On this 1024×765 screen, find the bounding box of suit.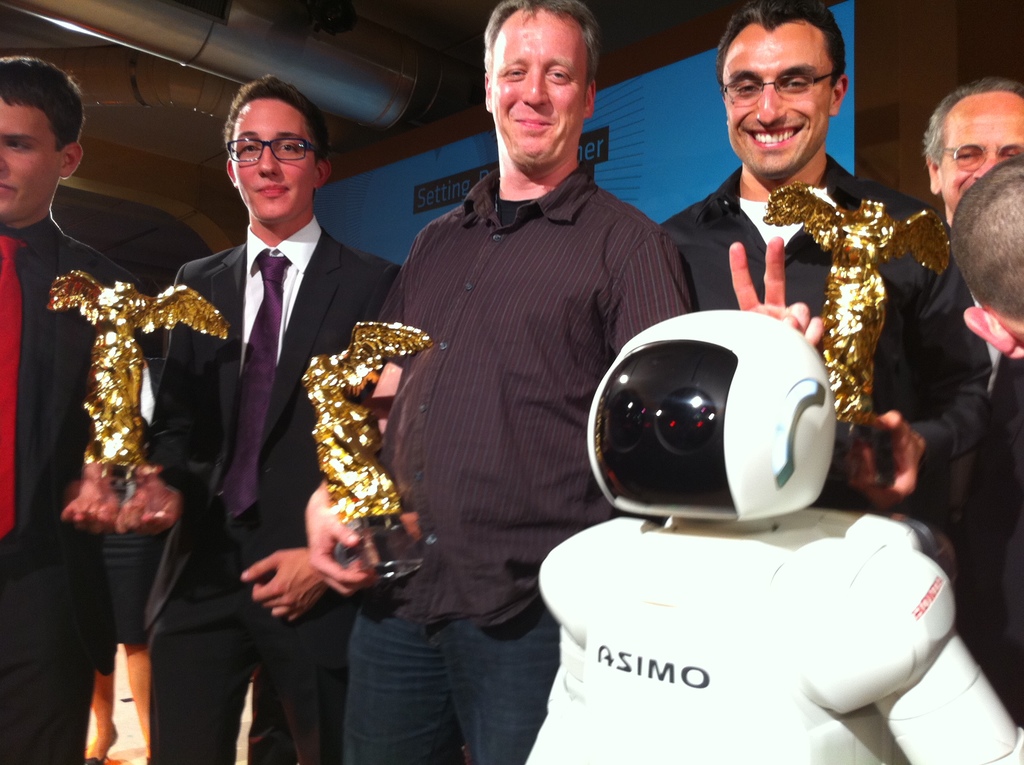
Bounding box: crop(0, 228, 137, 764).
